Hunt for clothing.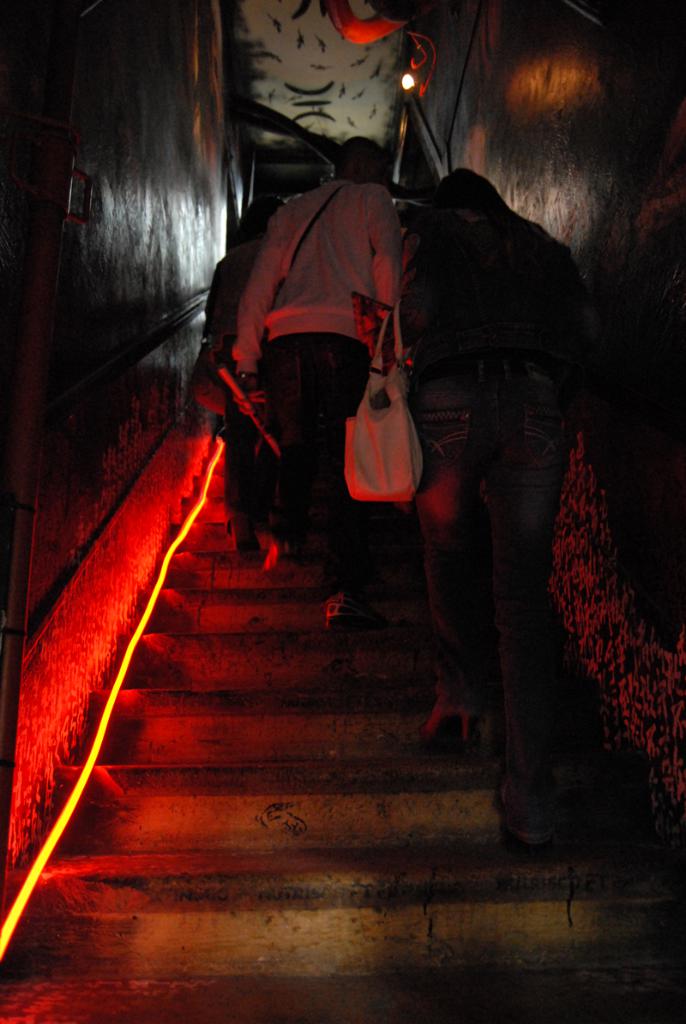
Hunted down at crop(214, 139, 430, 522).
